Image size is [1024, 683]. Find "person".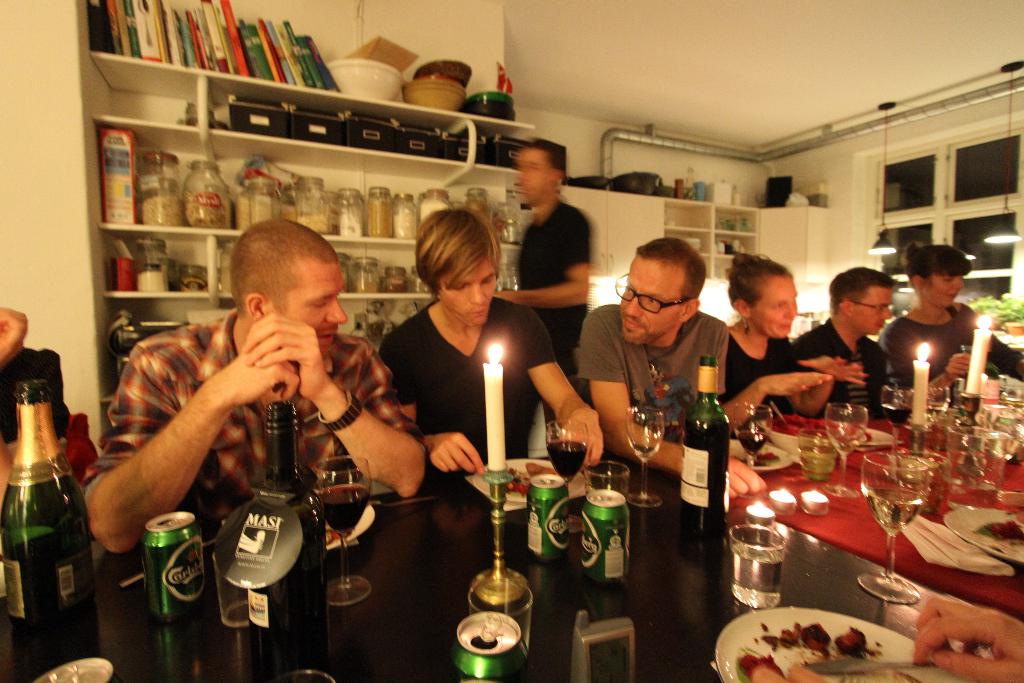
{"left": 872, "top": 238, "right": 1023, "bottom": 395}.
